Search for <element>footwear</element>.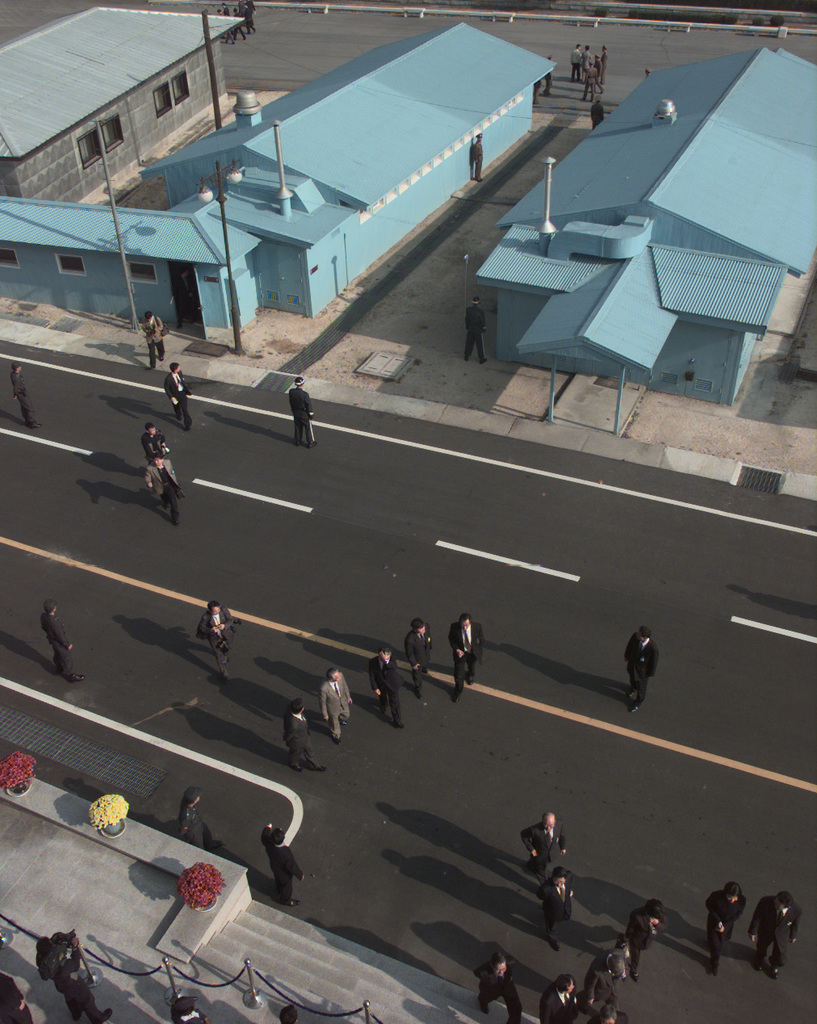
Found at <region>68, 672, 86, 682</region>.
